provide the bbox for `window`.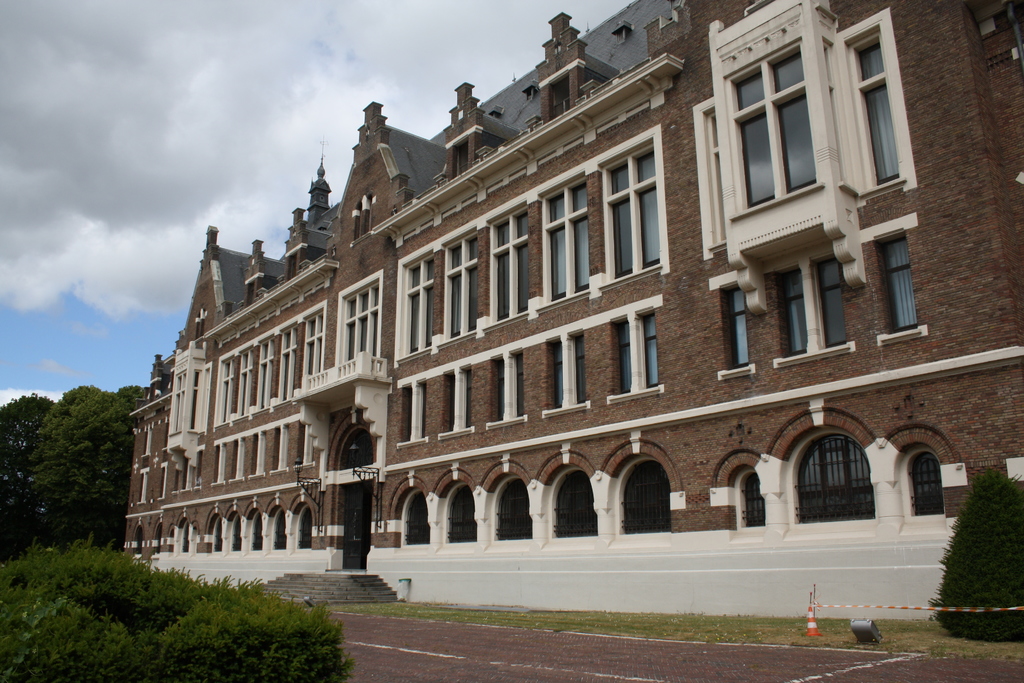
(left=211, top=360, right=237, bottom=436).
